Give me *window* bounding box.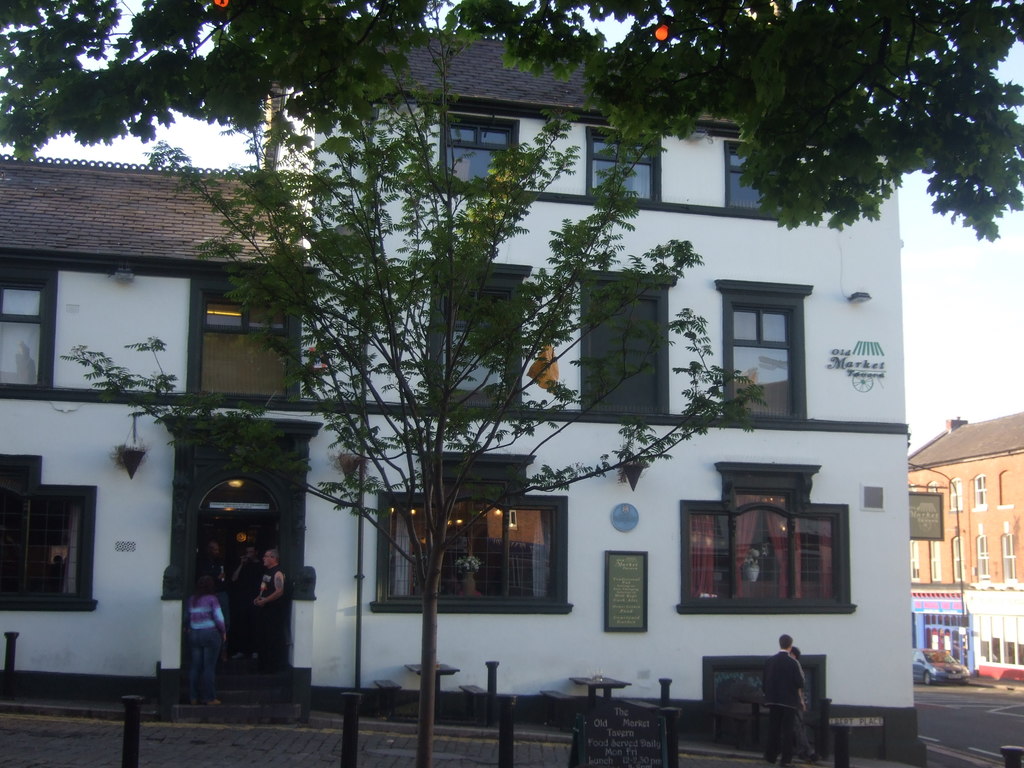
locate(973, 472, 985, 508).
